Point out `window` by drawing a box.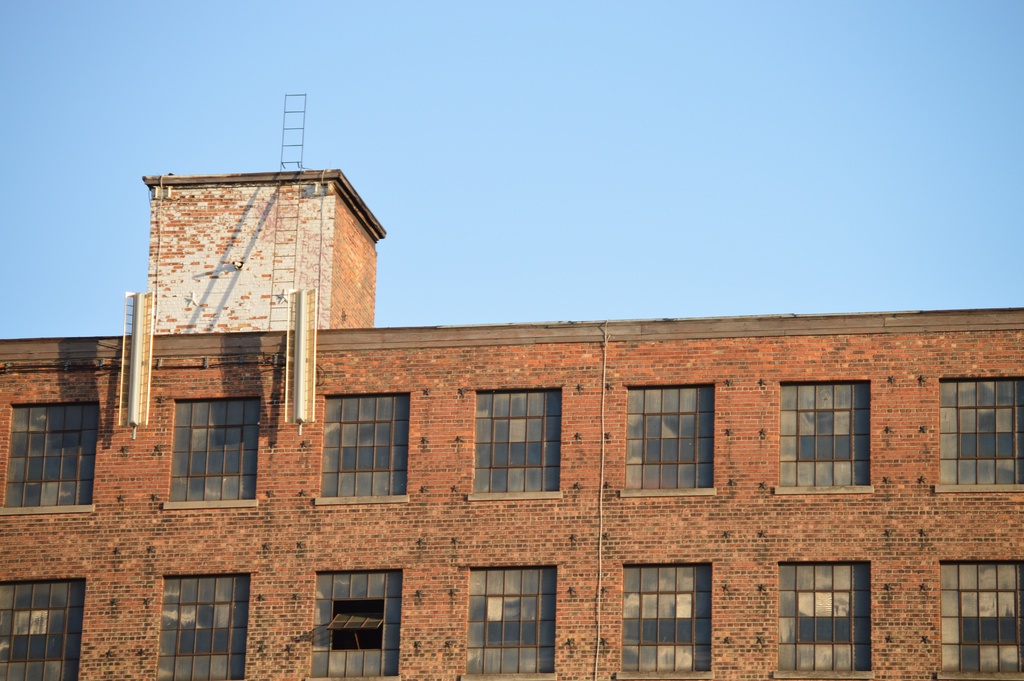
locate(471, 386, 564, 492).
